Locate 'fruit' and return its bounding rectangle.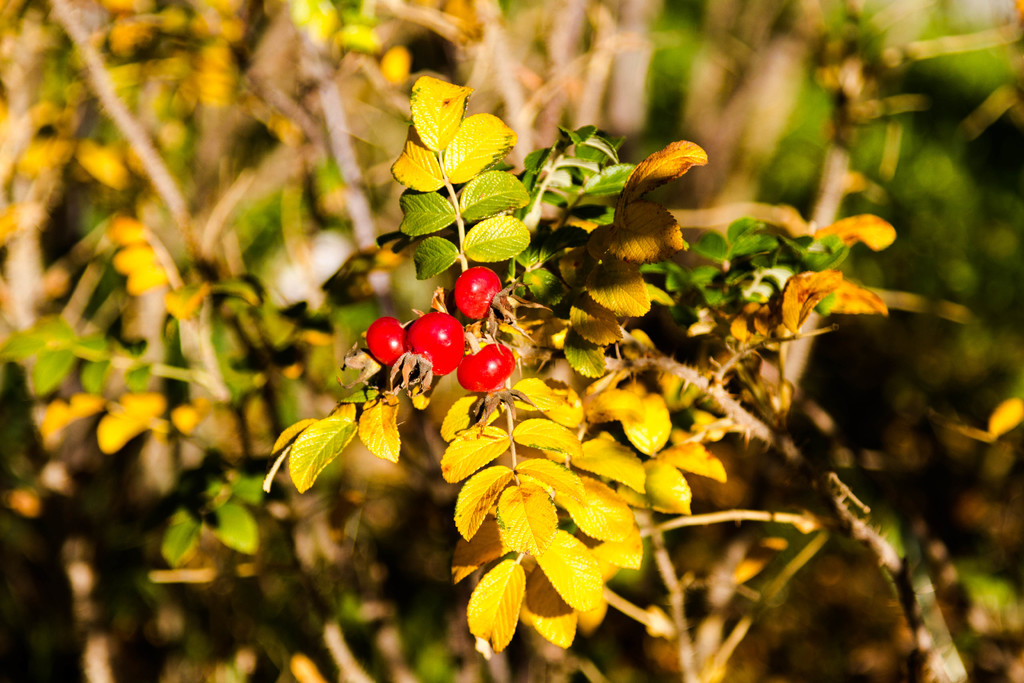
BBox(406, 315, 465, 378).
